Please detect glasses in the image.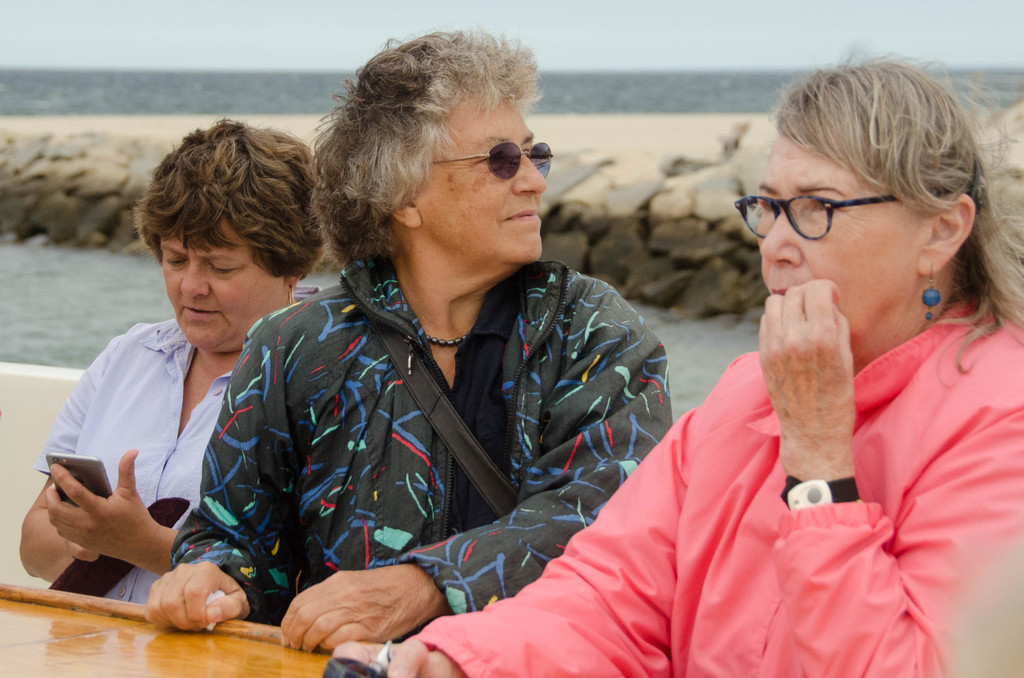
(730,189,908,240).
